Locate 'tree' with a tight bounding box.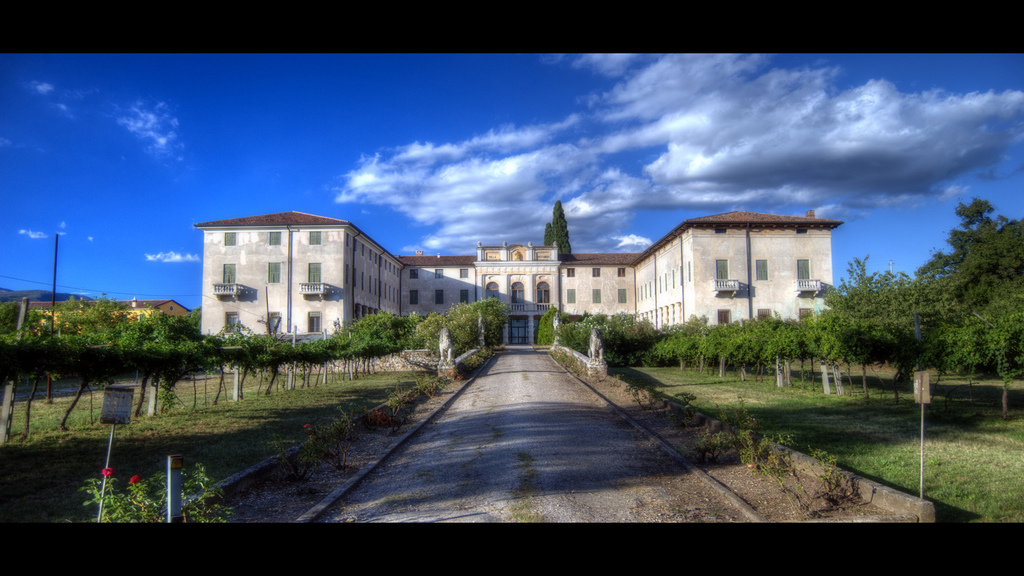
547, 199, 570, 255.
